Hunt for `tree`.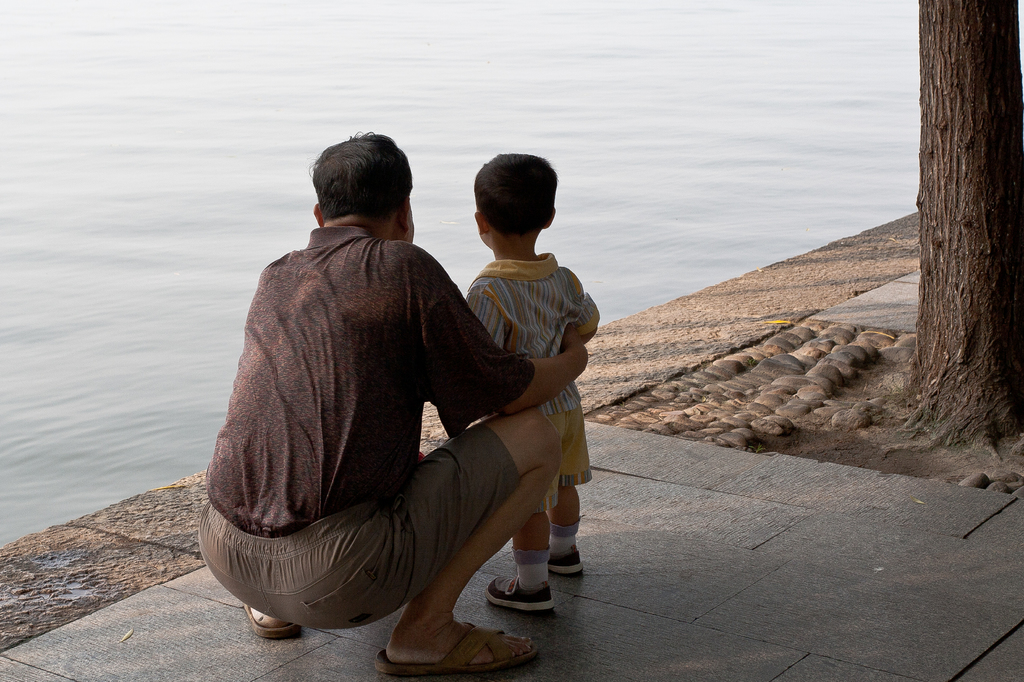
Hunted down at {"x1": 854, "y1": 0, "x2": 1023, "y2": 464}.
